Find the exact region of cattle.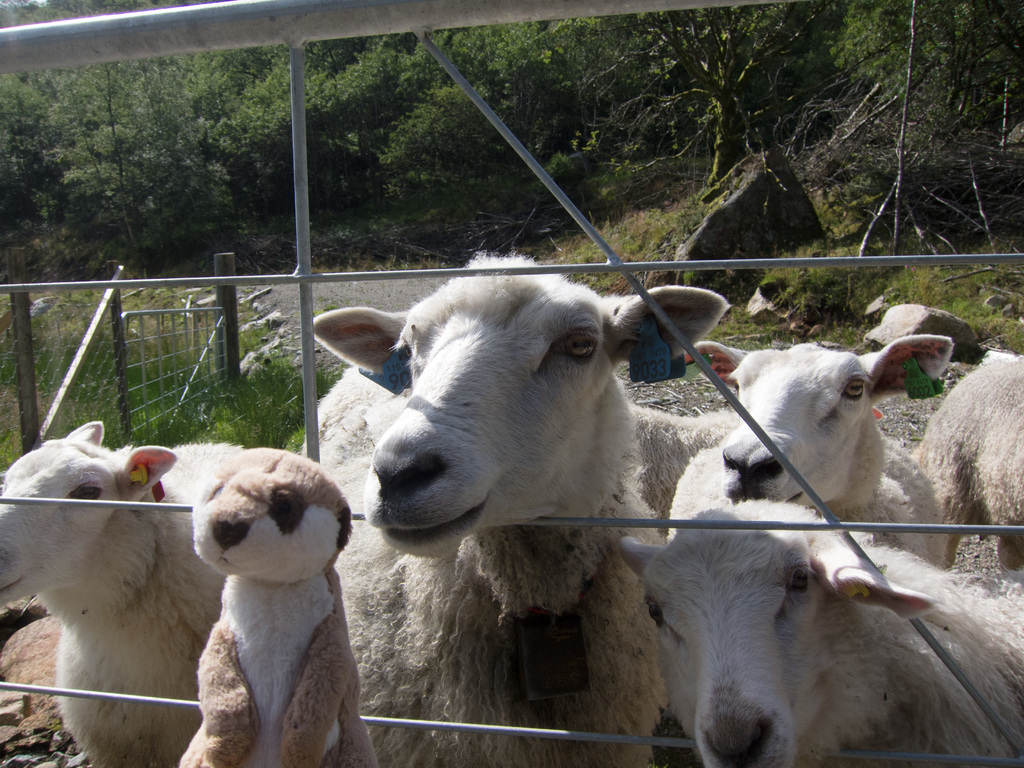
Exact region: <bbox>0, 426, 247, 767</bbox>.
